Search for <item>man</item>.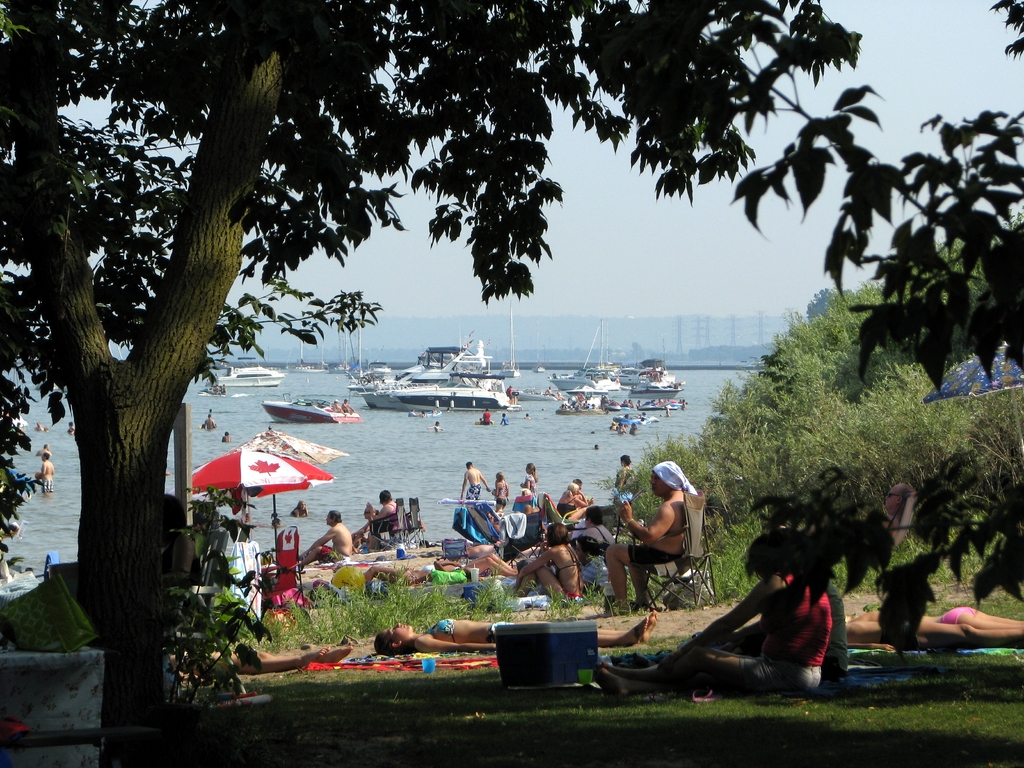
Found at <box>204,412,216,431</box>.
